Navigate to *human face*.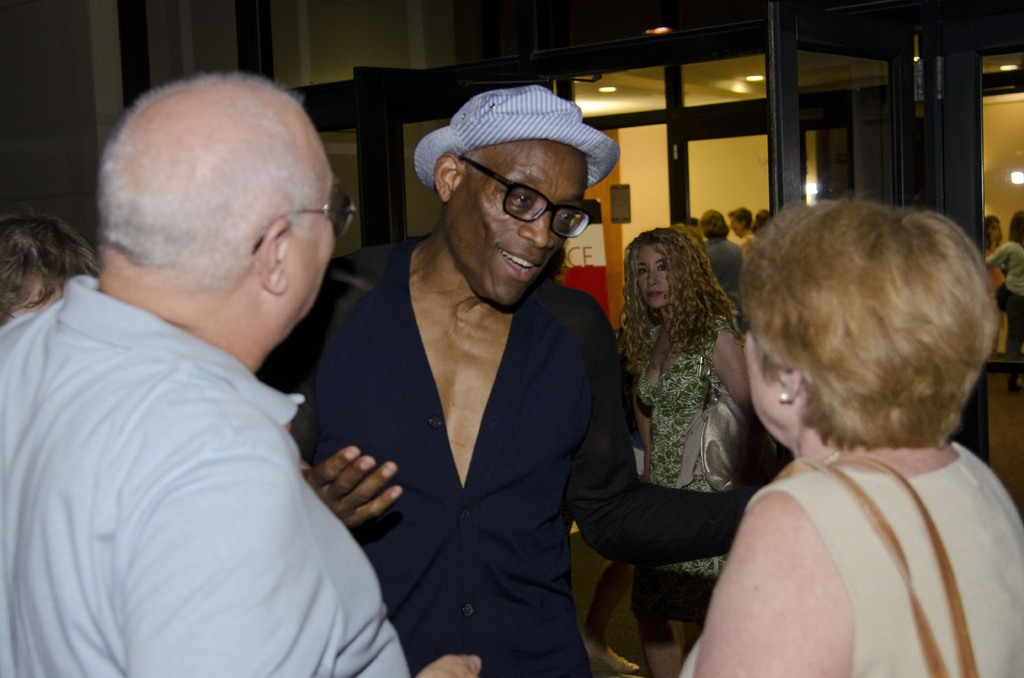
Navigation target: region(0, 273, 65, 331).
